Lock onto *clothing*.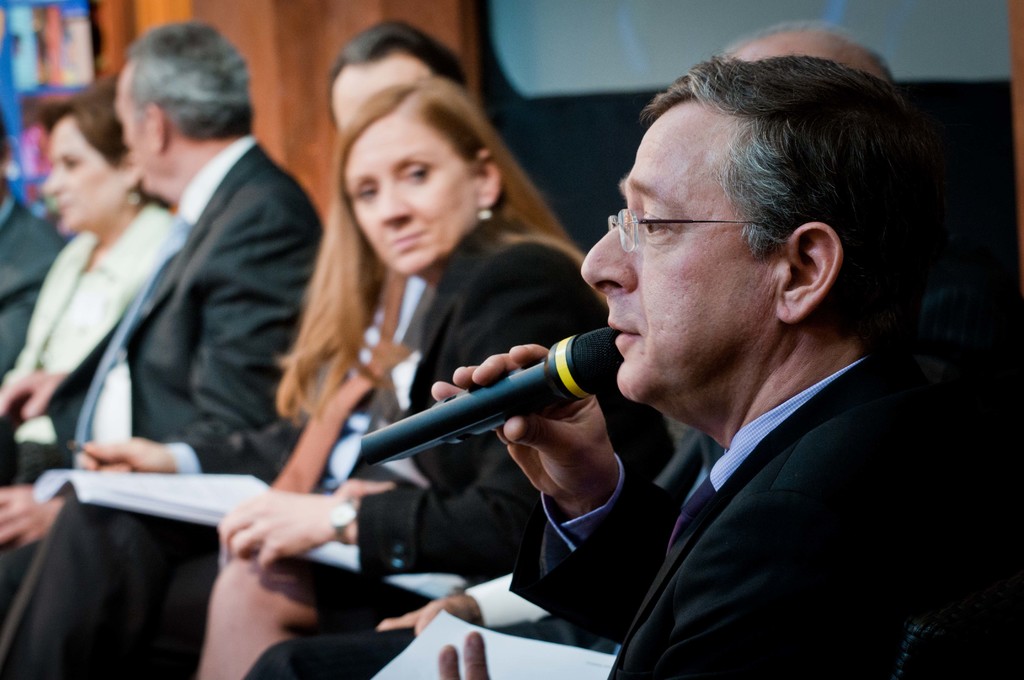
Locked: select_region(245, 331, 1020, 679).
